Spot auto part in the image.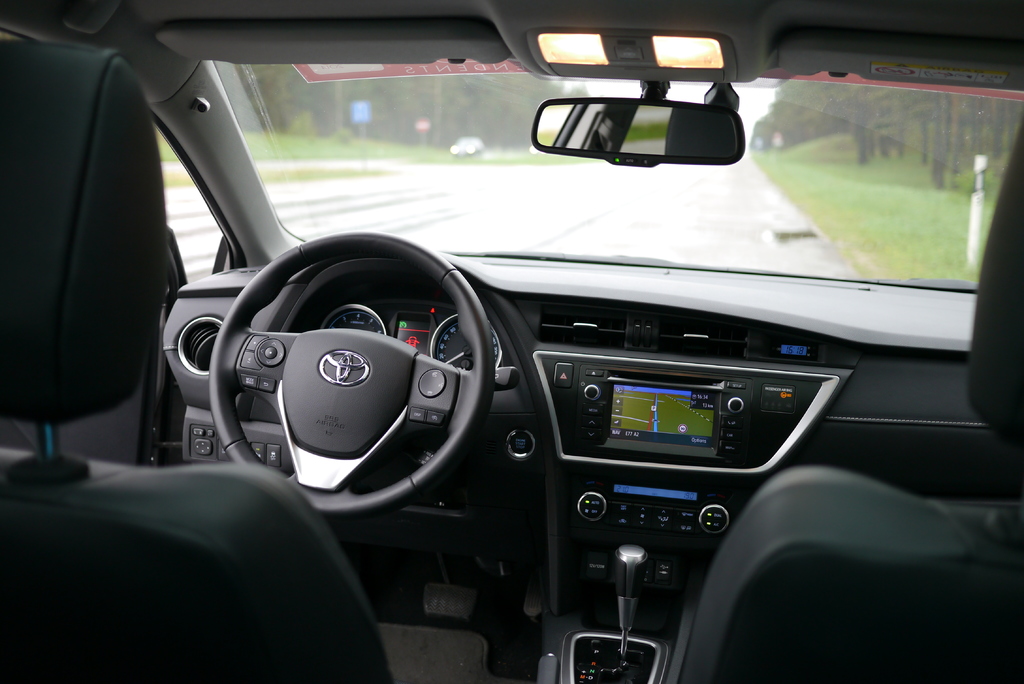
auto part found at (169, 220, 529, 509).
